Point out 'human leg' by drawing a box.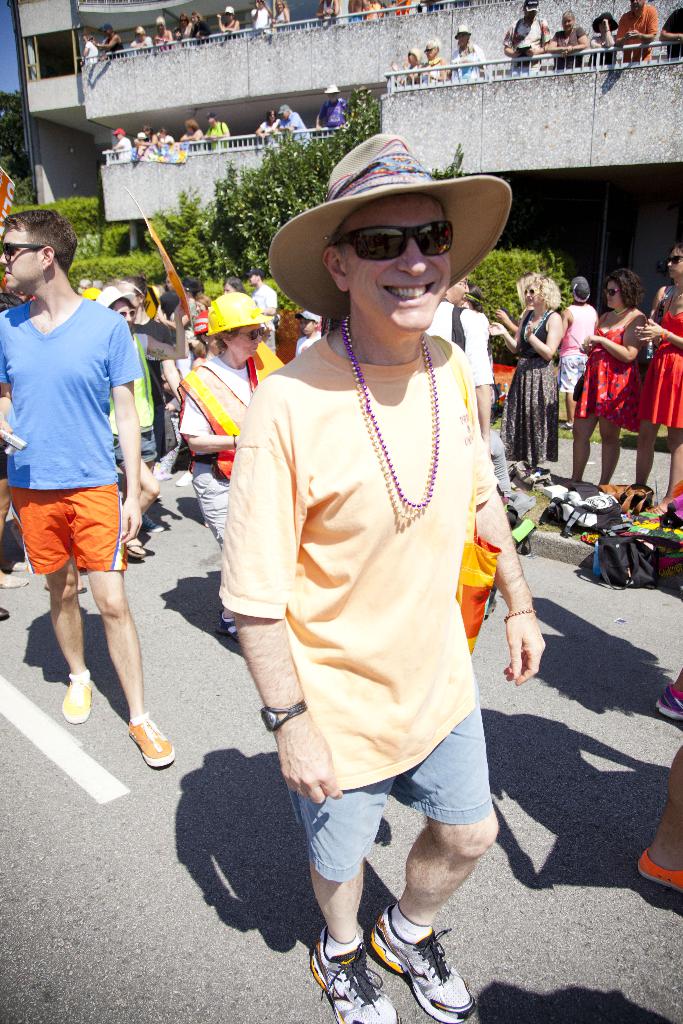
bbox(571, 416, 599, 476).
